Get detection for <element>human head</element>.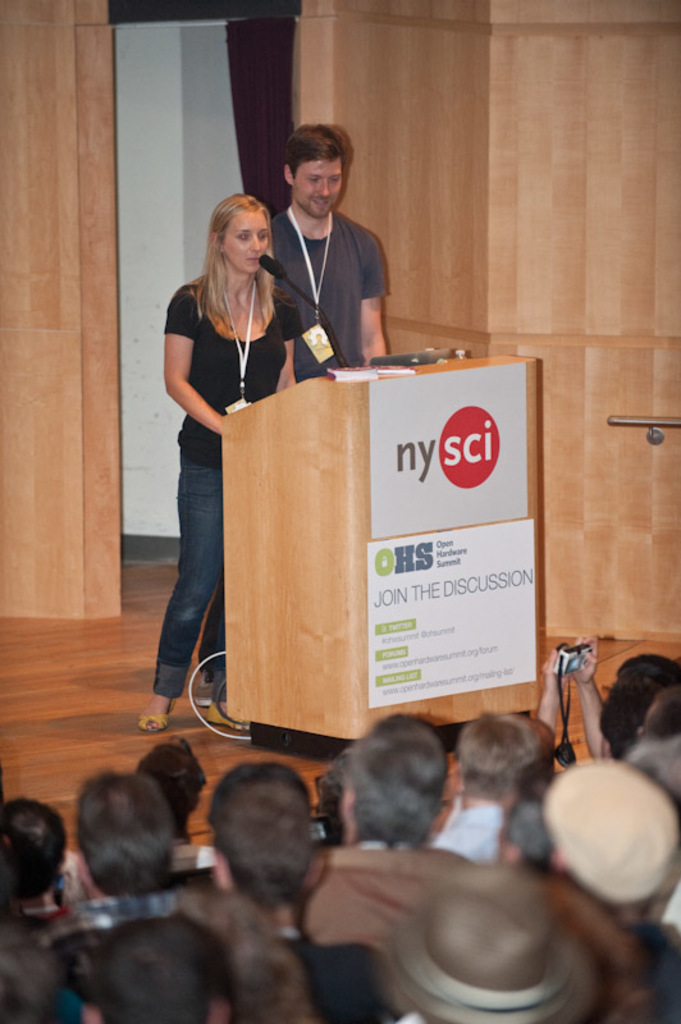
Detection: bbox=(207, 763, 320, 902).
